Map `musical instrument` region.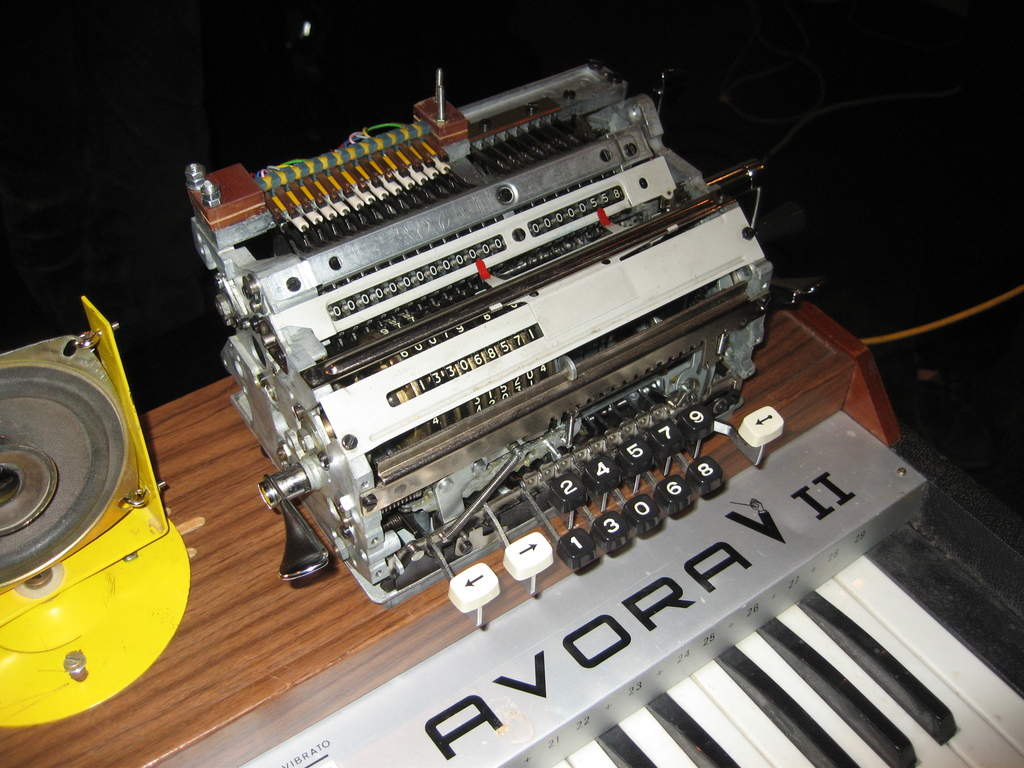
Mapped to [left=0, top=273, right=1023, bottom=767].
